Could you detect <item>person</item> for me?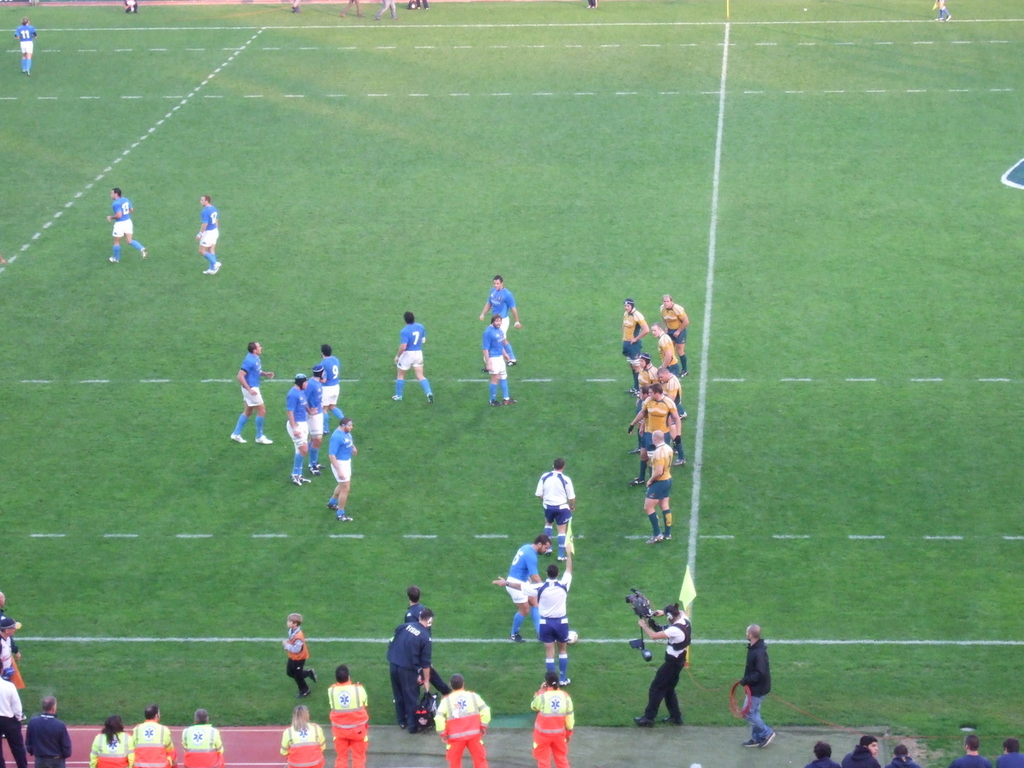
Detection result: bbox(410, 0, 417, 7).
